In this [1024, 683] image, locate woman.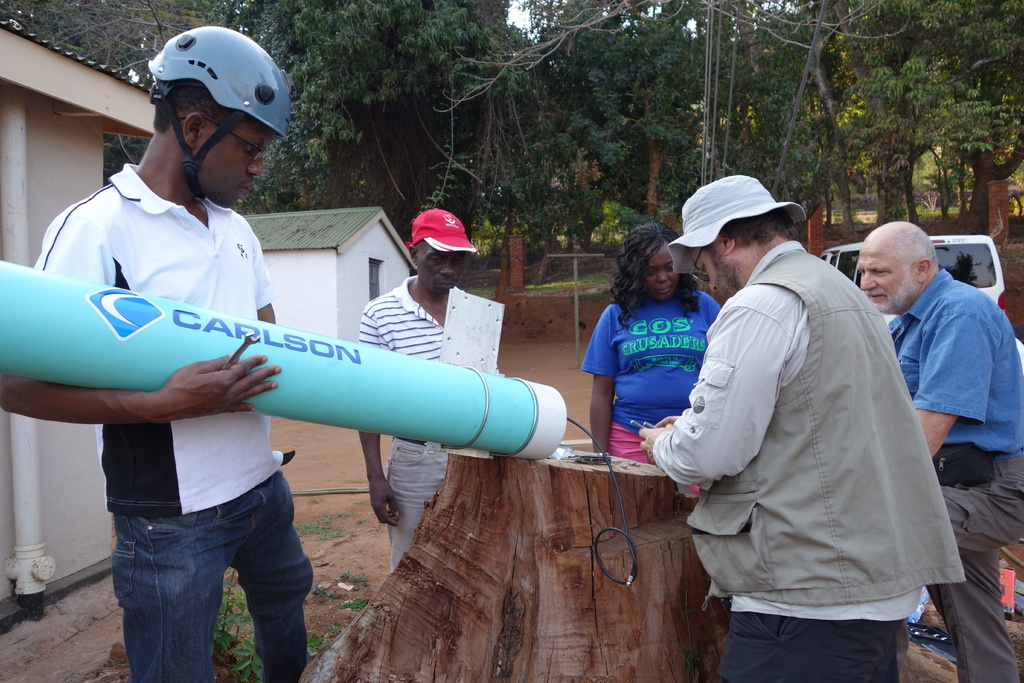
Bounding box: pyautogui.locateOnScreen(583, 222, 728, 472).
